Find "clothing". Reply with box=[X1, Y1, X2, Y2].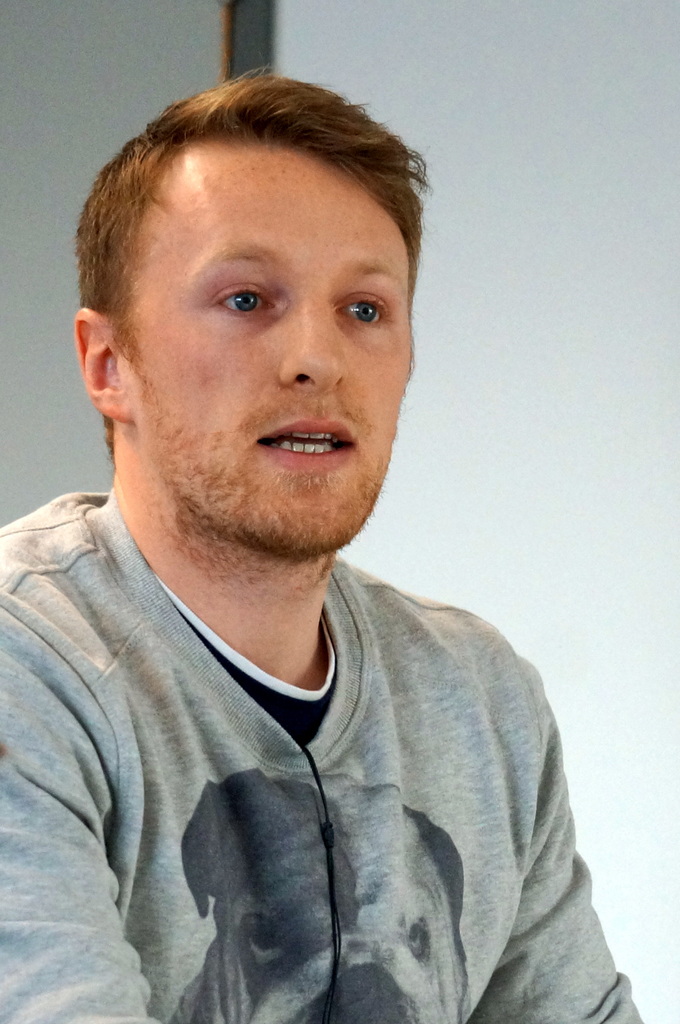
box=[17, 378, 630, 1020].
